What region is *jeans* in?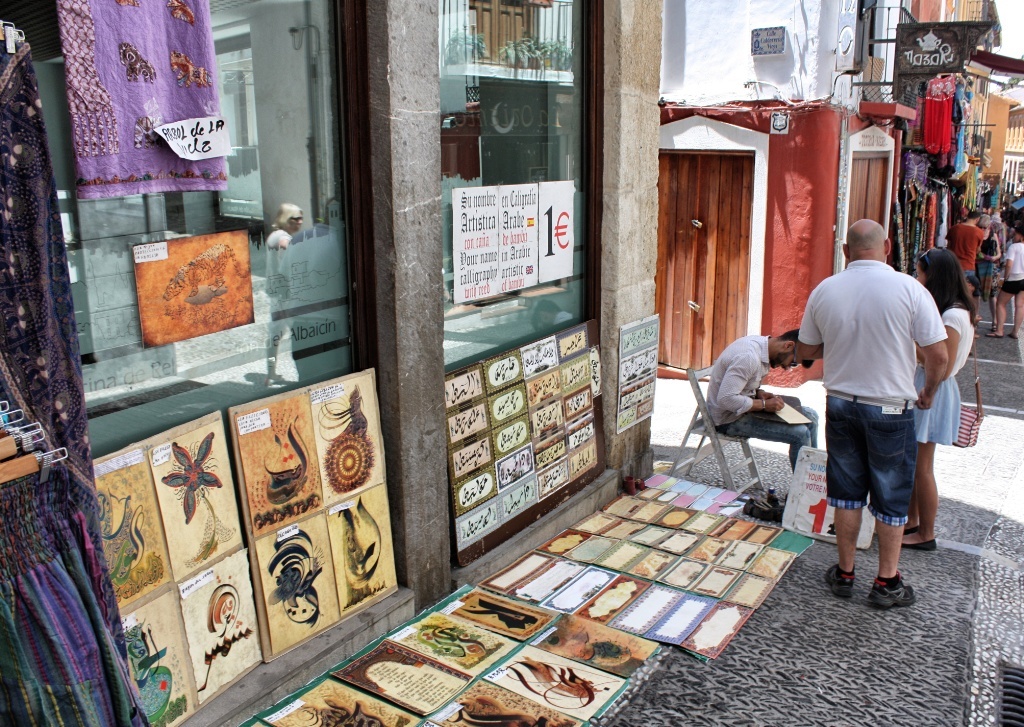
l=722, t=406, r=817, b=473.
